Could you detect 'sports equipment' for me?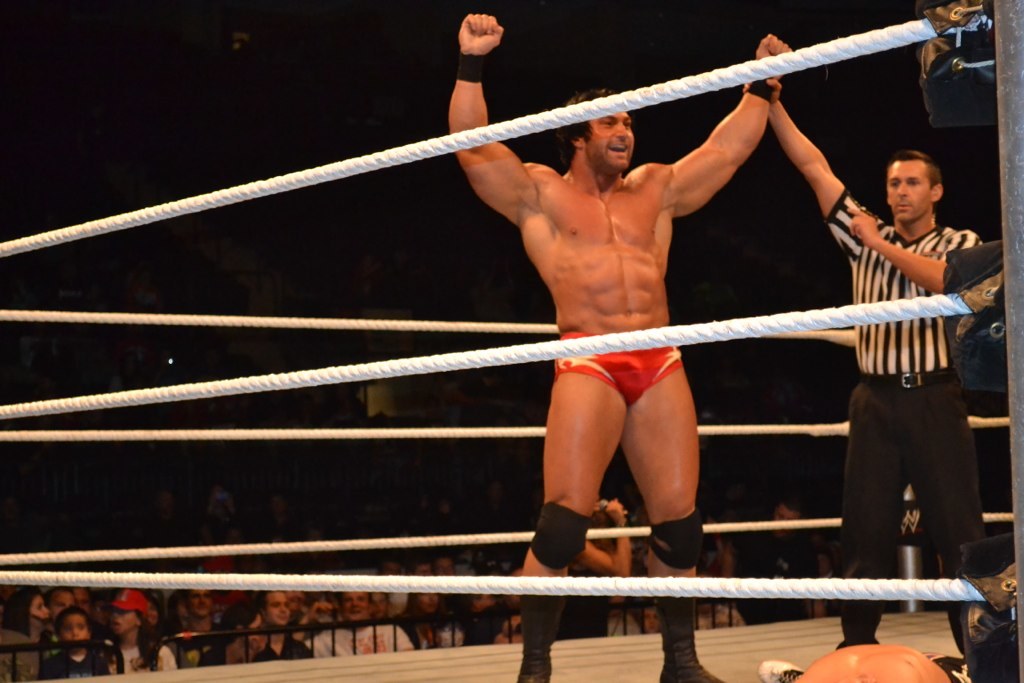
Detection result: [759,662,804,682].
